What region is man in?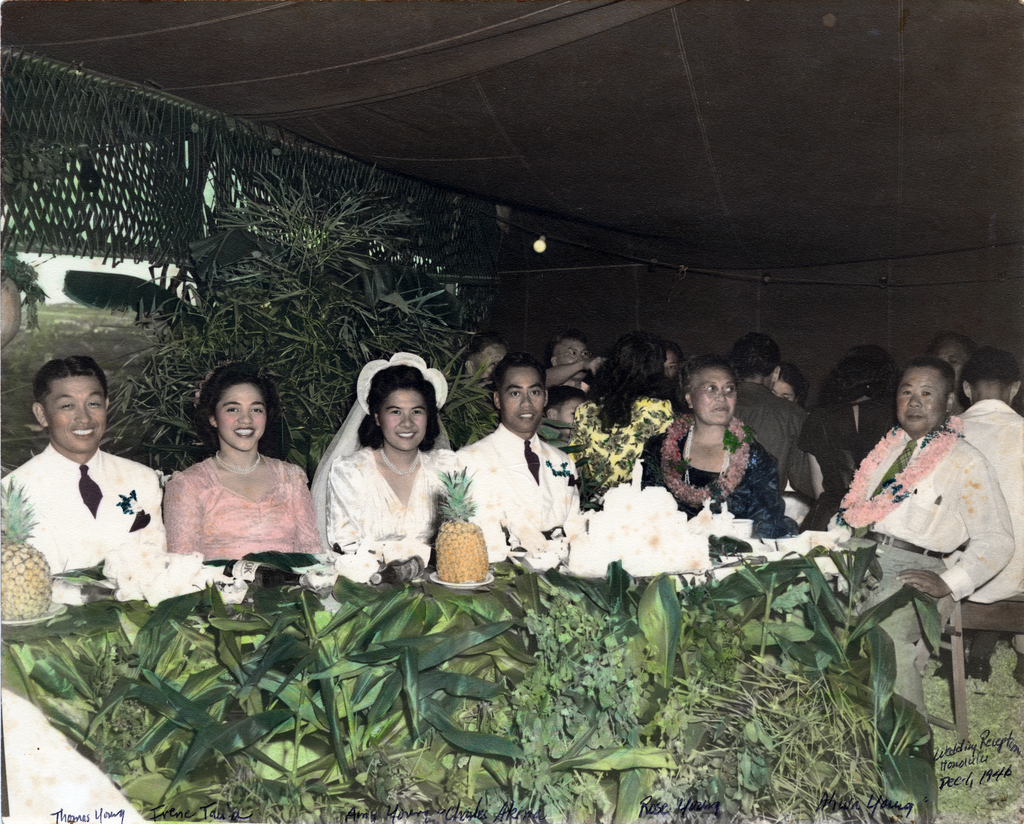
region(550, 335, 593, 394).
